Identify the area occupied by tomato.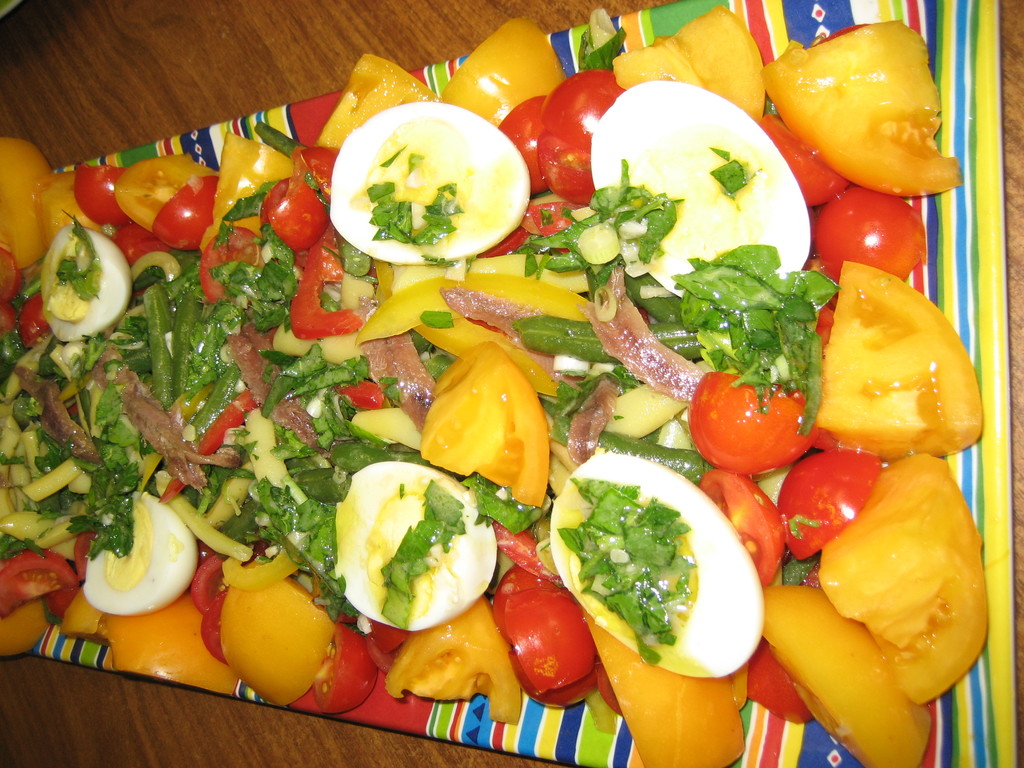
Area: [499,88,555,198].
